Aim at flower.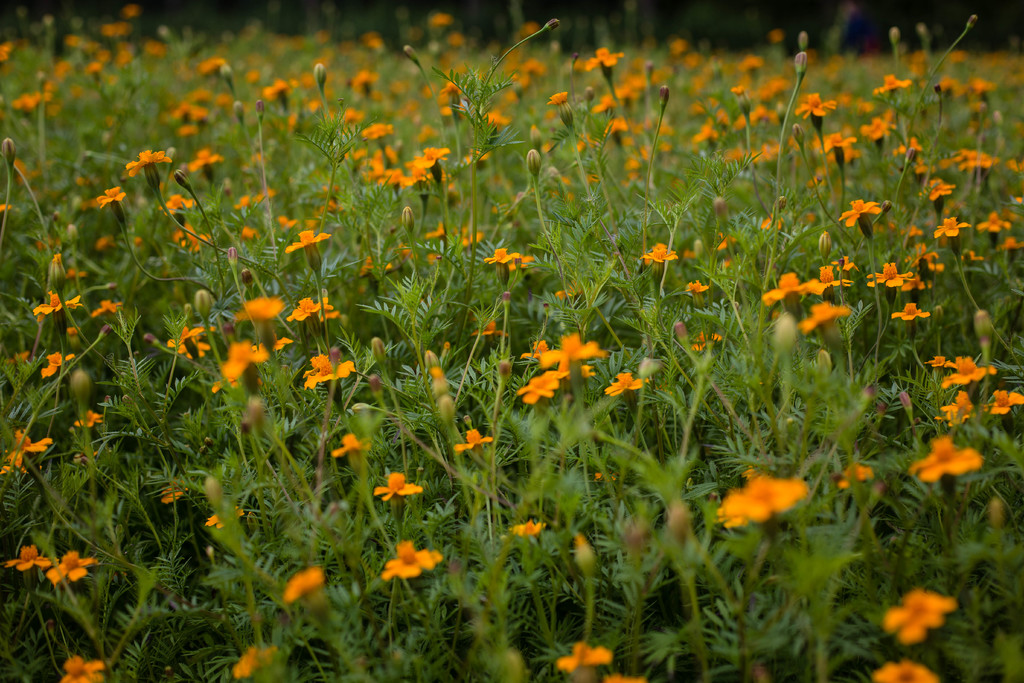
Aimed at <box>919,357,954,375</box>.
